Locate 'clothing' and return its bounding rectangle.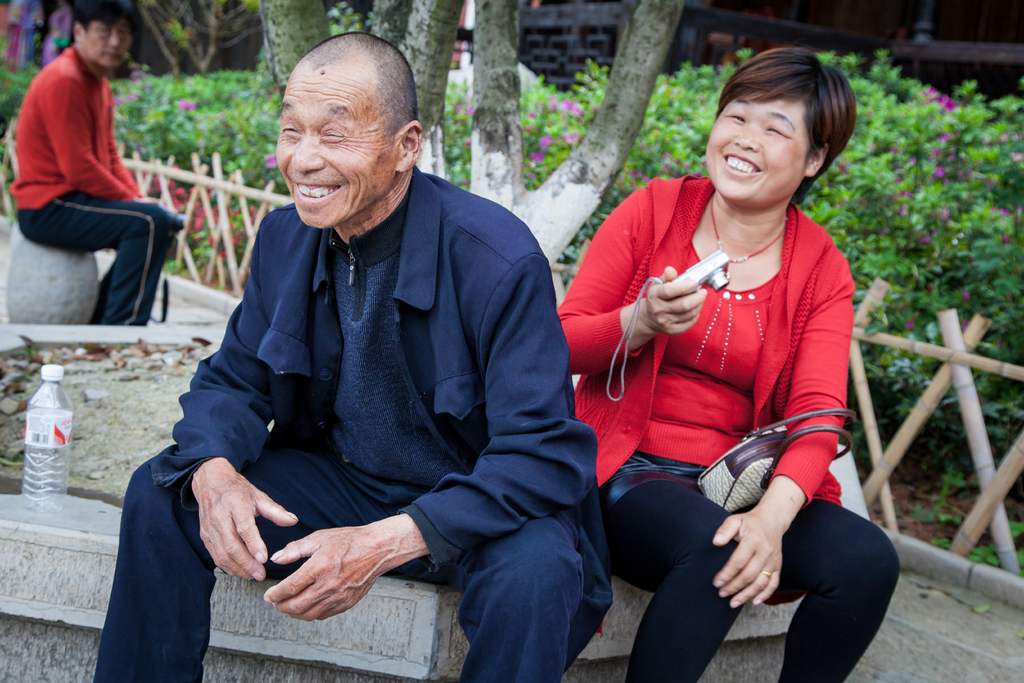
Rect(555, 174, 901, 682).
